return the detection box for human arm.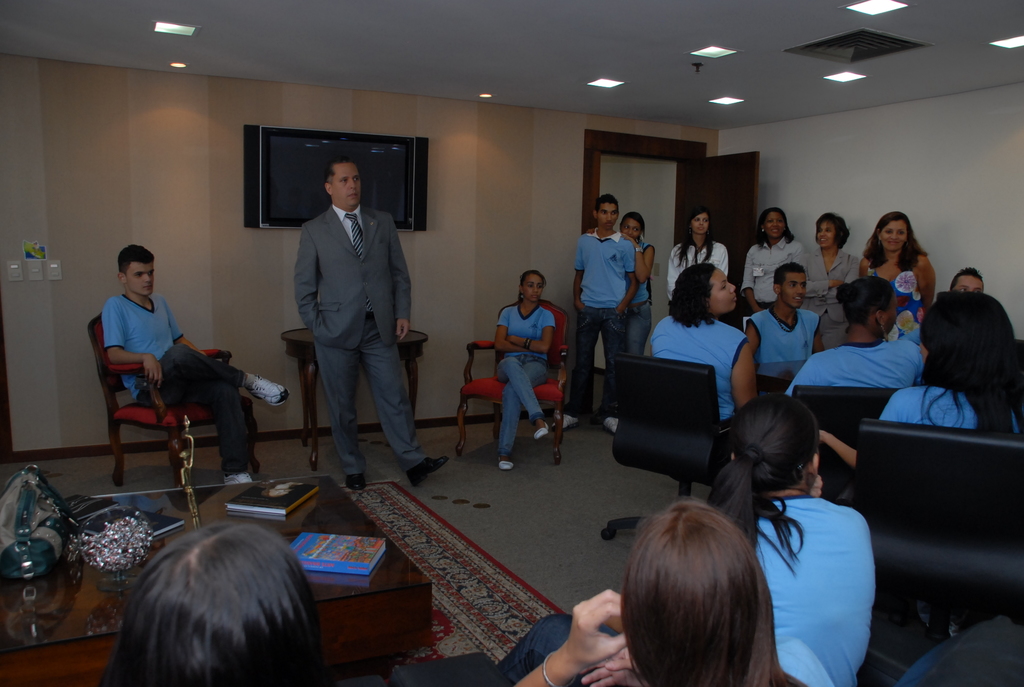
(525, 575, 644, 683).
